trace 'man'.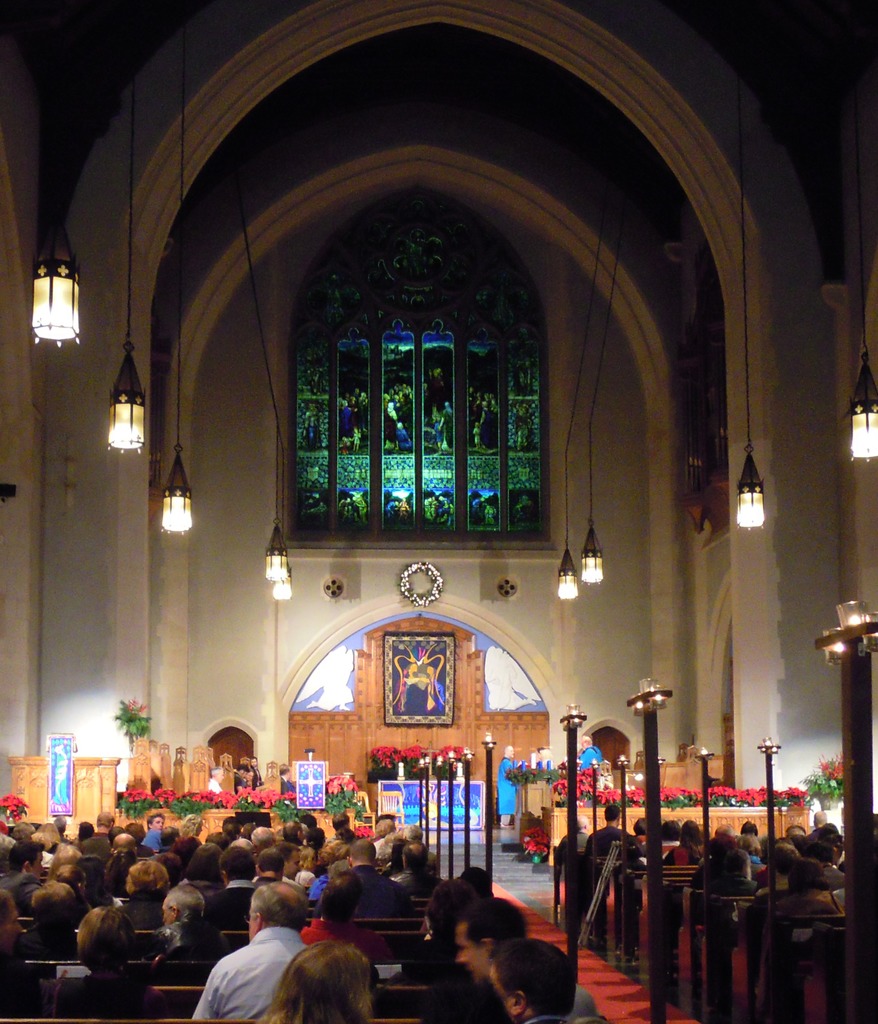
Traced to [x1=757, y1=844, x2=799, y2=896].
